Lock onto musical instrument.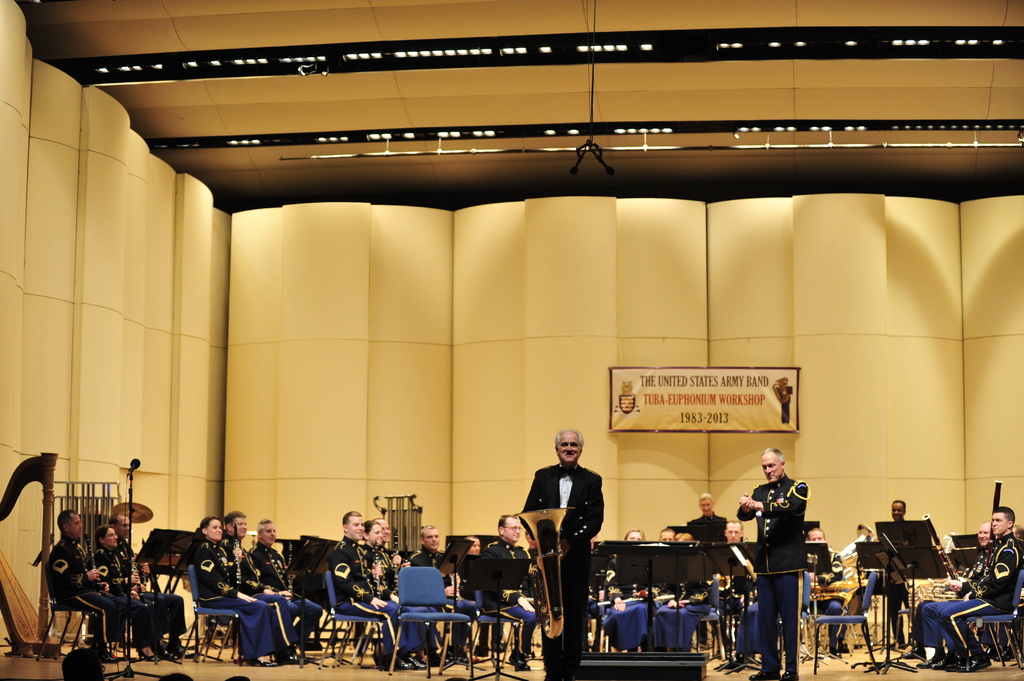
Locked: select_region(902, 575, 986, 613).
